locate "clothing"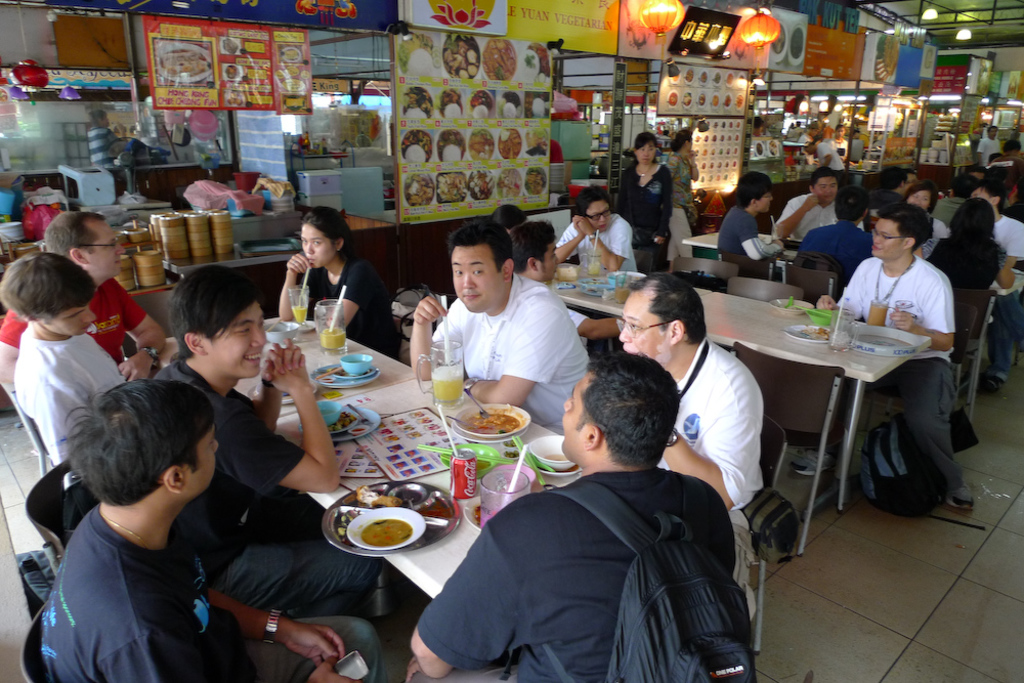
x1=164, y1=346, x2=385, y2=607
